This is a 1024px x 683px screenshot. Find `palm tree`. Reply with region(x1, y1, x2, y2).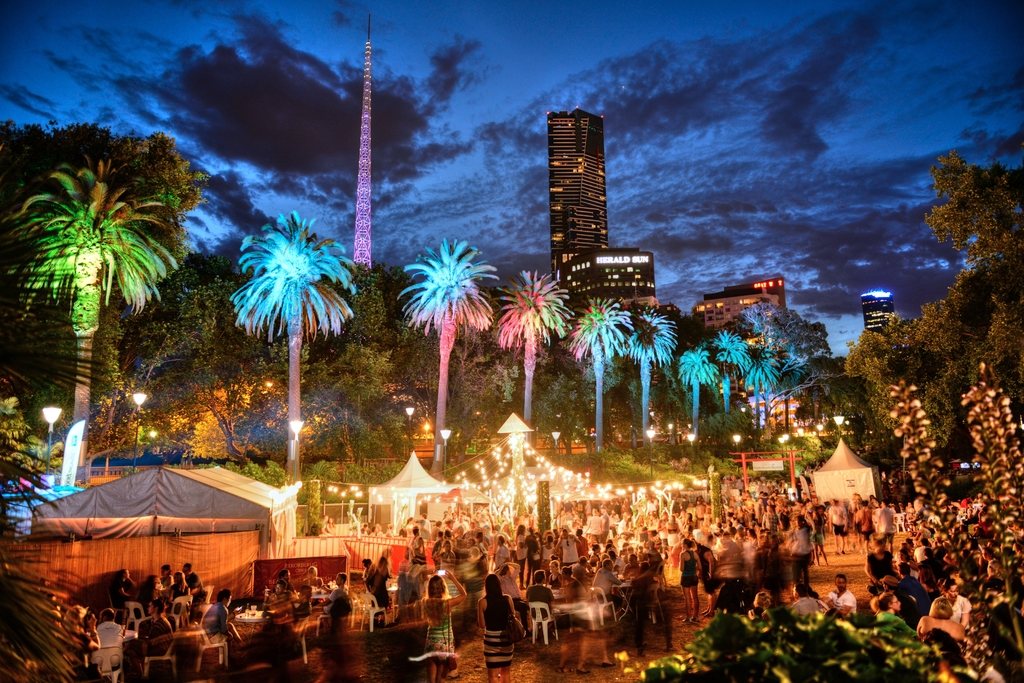
region(602, 311, 676, 430).
